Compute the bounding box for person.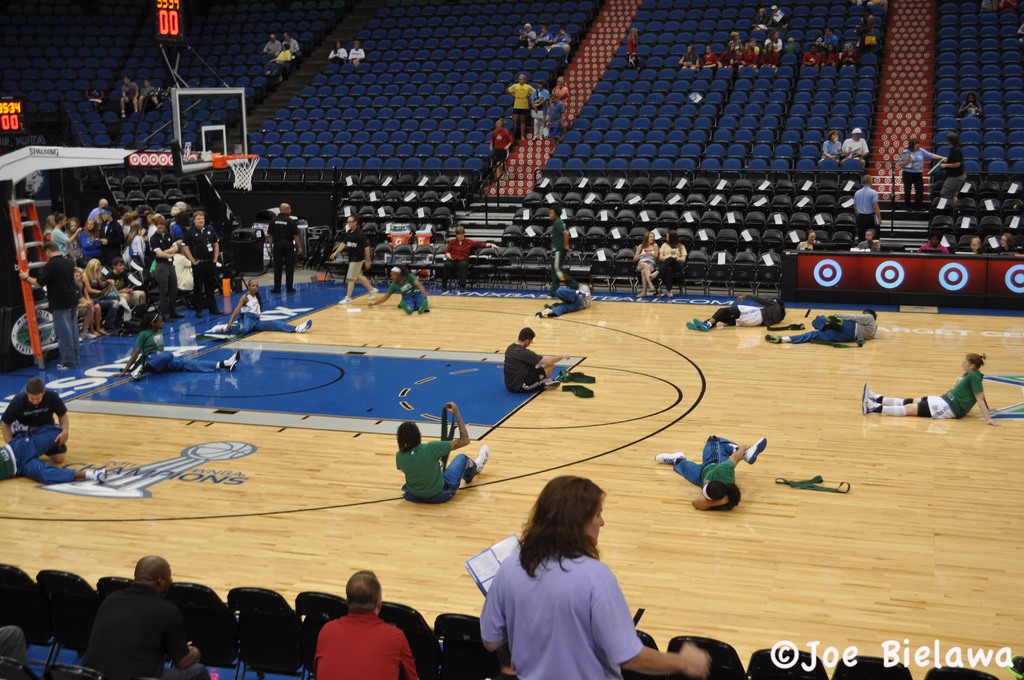
crop(765, 44, 780, 69).
